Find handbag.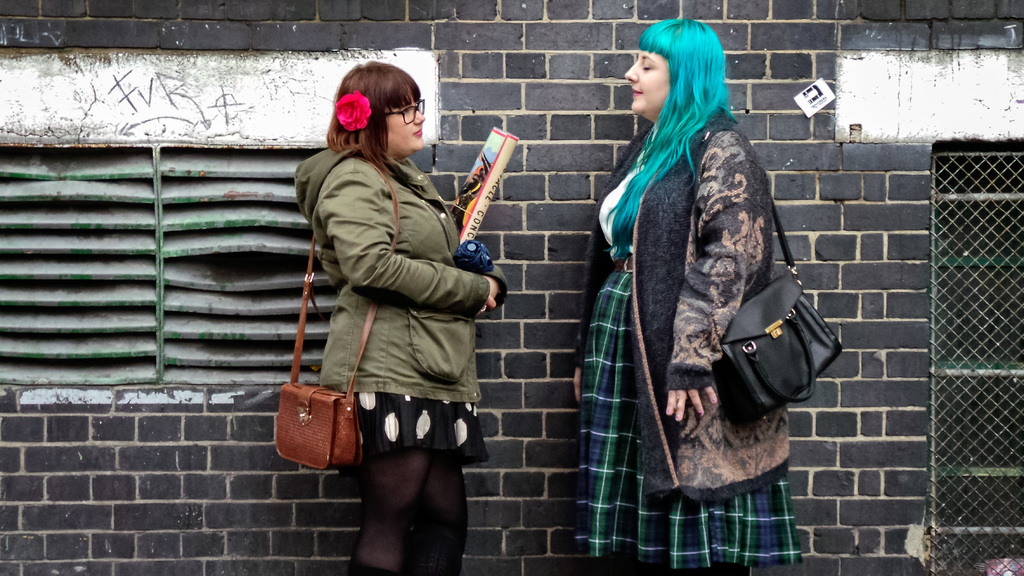
BBox(684, 131, 847, 424).
